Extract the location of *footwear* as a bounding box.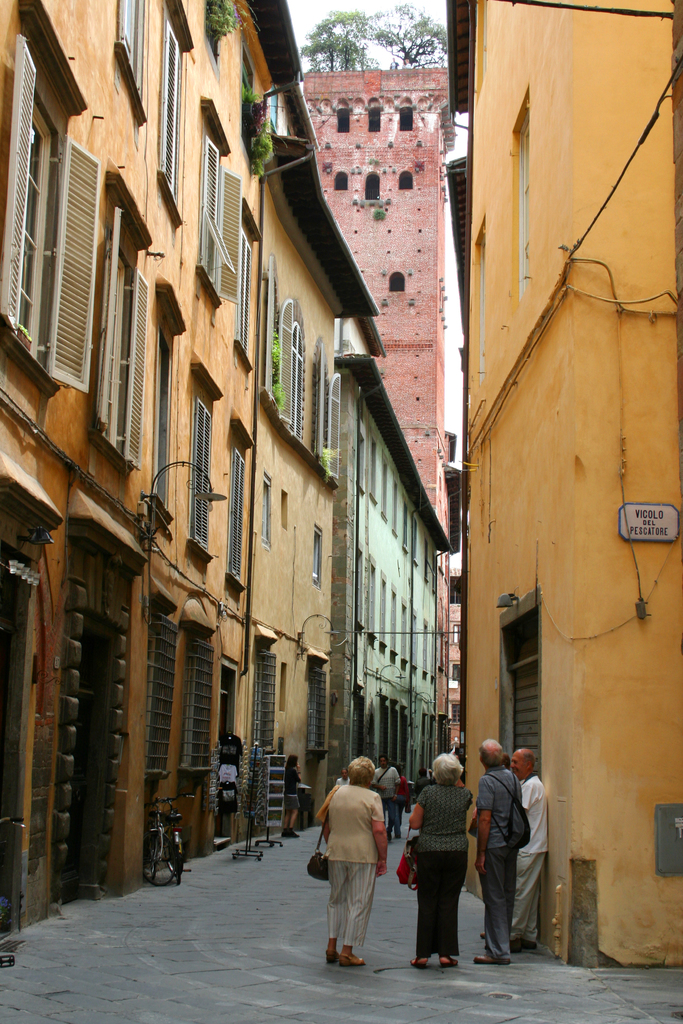
bbox=(332, 944, 368, 975).
